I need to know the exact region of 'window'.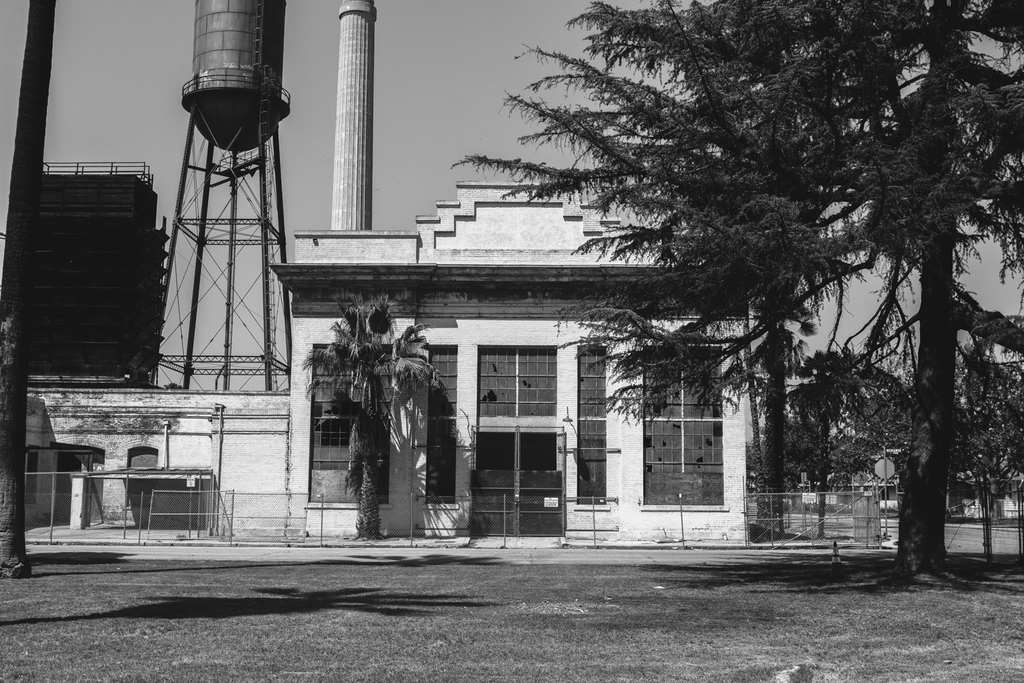
Region: [x1=478, y1=337, x2=567, y2=423].
